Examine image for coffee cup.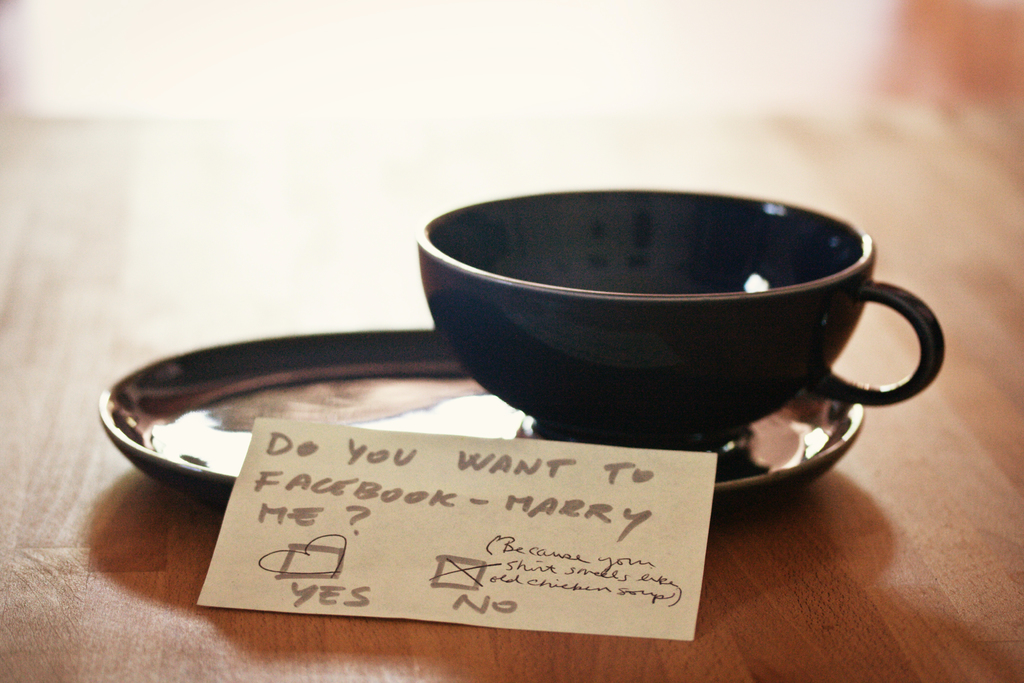
Examination result: {"x1": 417, "y1": 187, "x2": 946, "y2": 467}.
